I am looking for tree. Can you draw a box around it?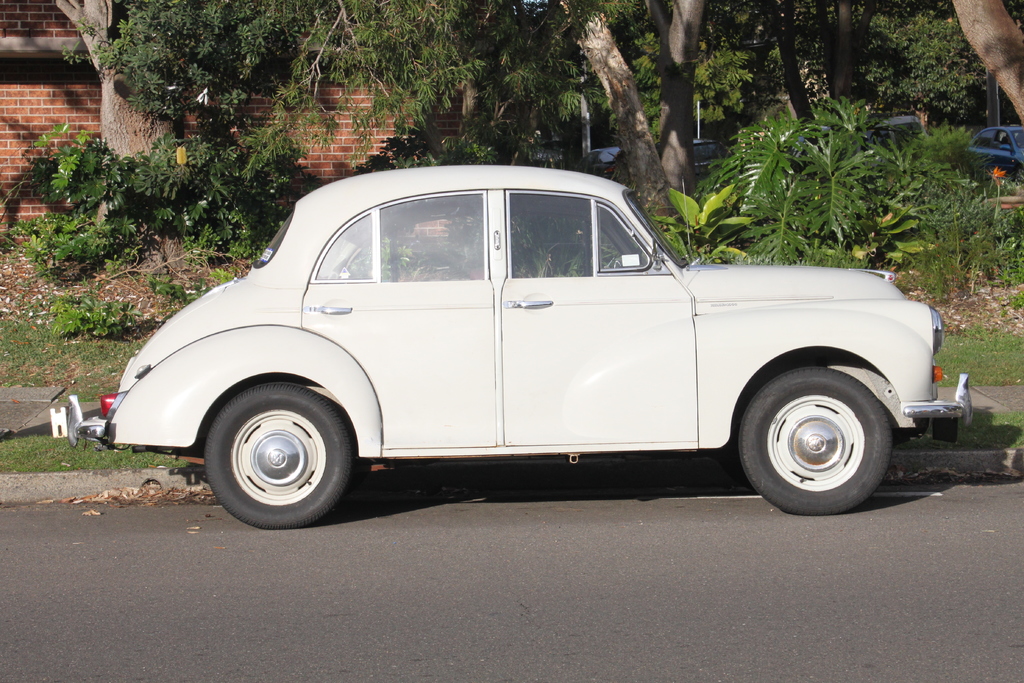
Sure, the bounding box is box(419, 0, 714, 261).
